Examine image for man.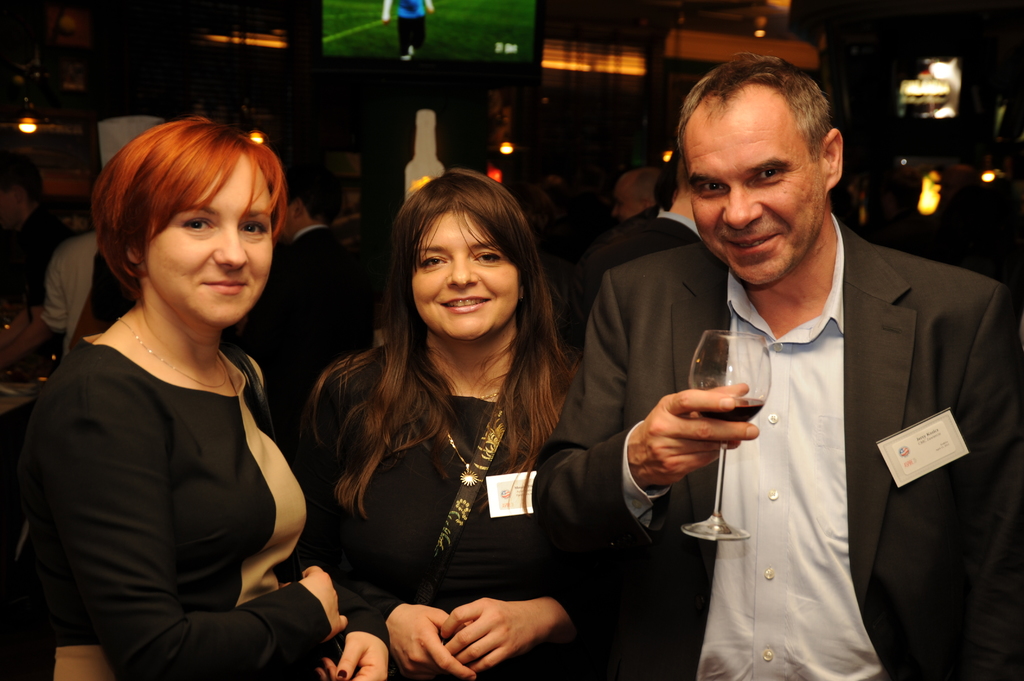
Examination result: 42, 232, 136, 369.
